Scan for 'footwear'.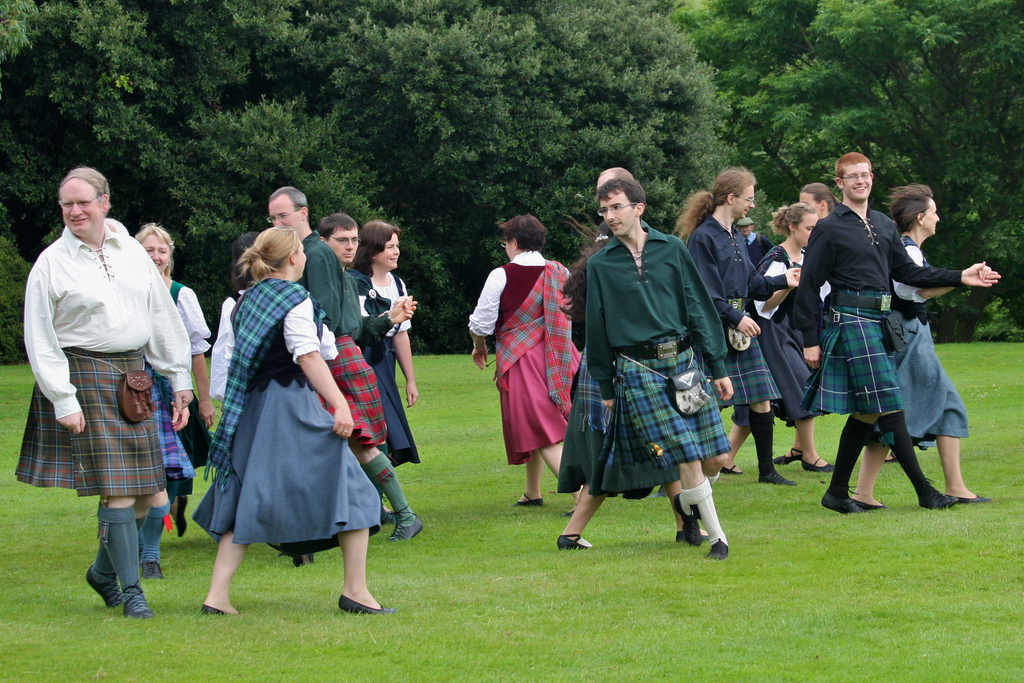
Scan result: 337,594,395,619.
